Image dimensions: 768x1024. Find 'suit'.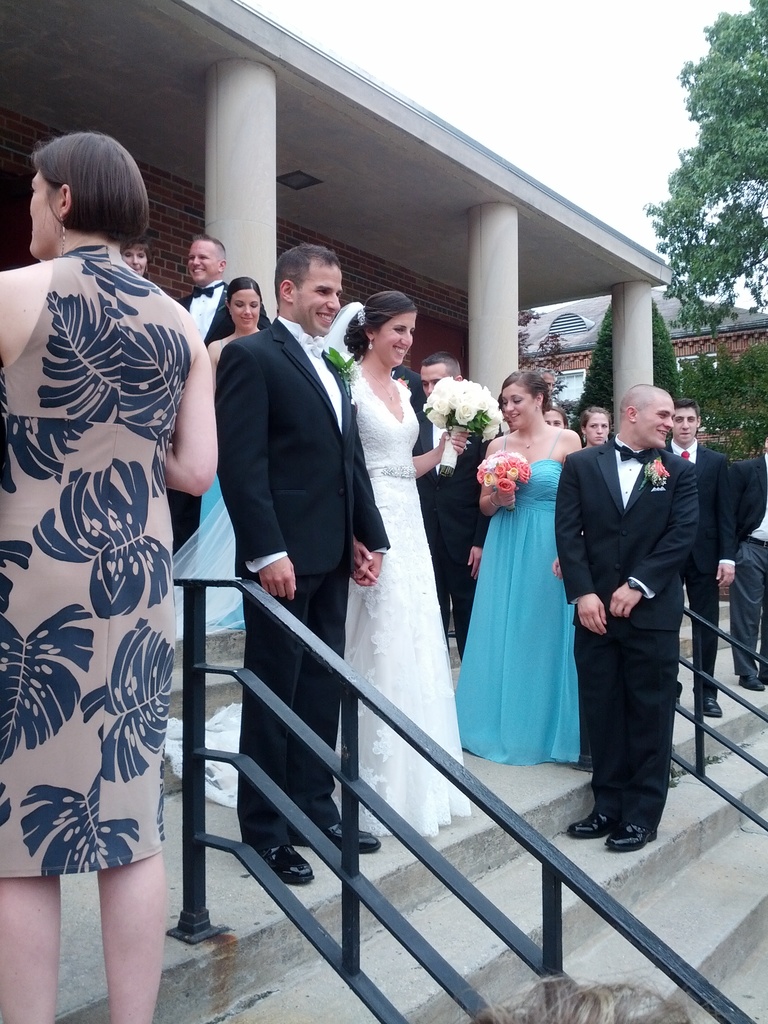
detection(733, 454, 767, 541).
